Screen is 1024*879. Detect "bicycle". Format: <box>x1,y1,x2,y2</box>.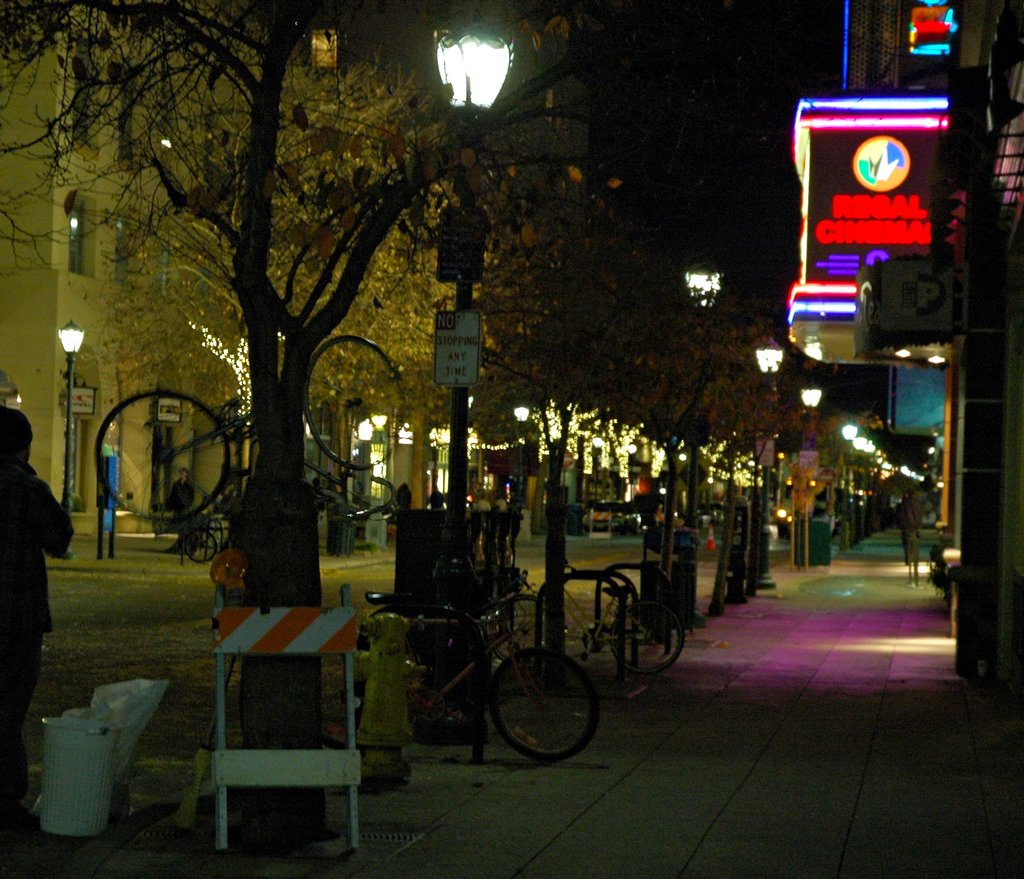
<box>183,509,236,566</box>.
